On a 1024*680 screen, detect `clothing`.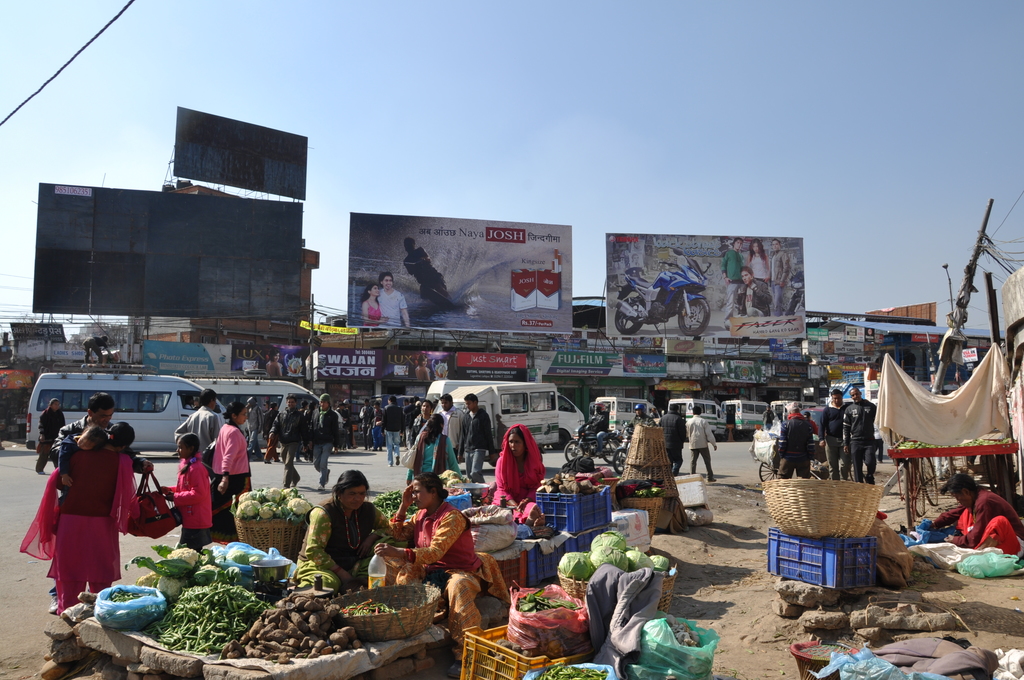
l=650, t=403, r=686, b=479.
